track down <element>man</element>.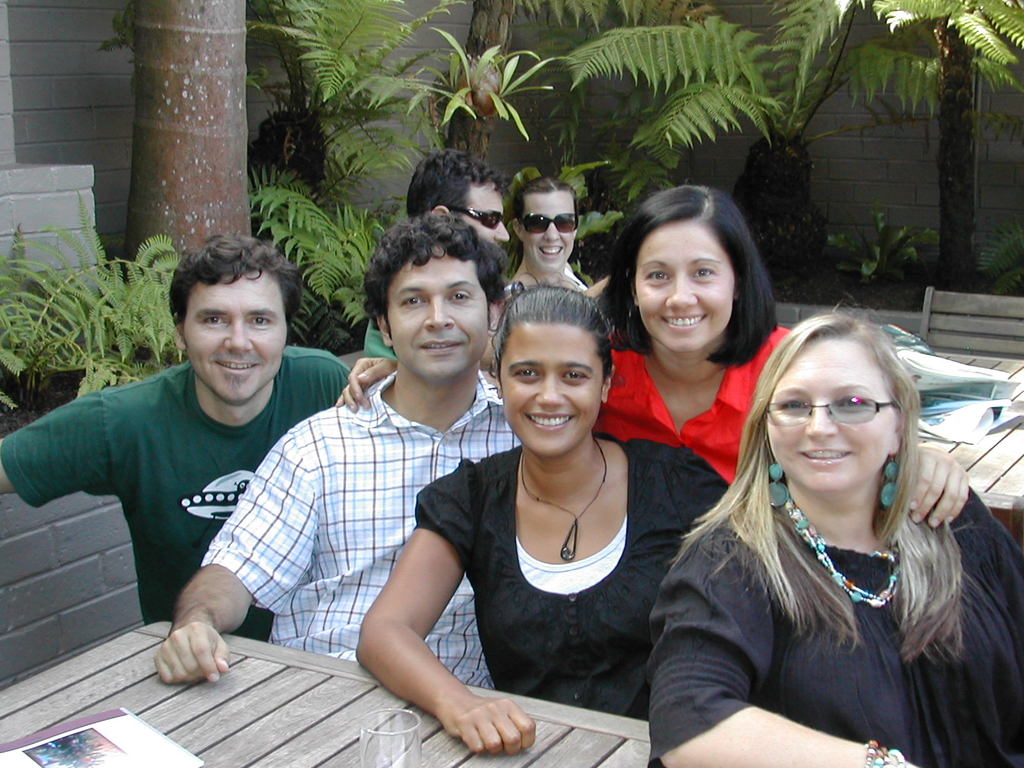
Tracked to (360, 150, 512, 364).
